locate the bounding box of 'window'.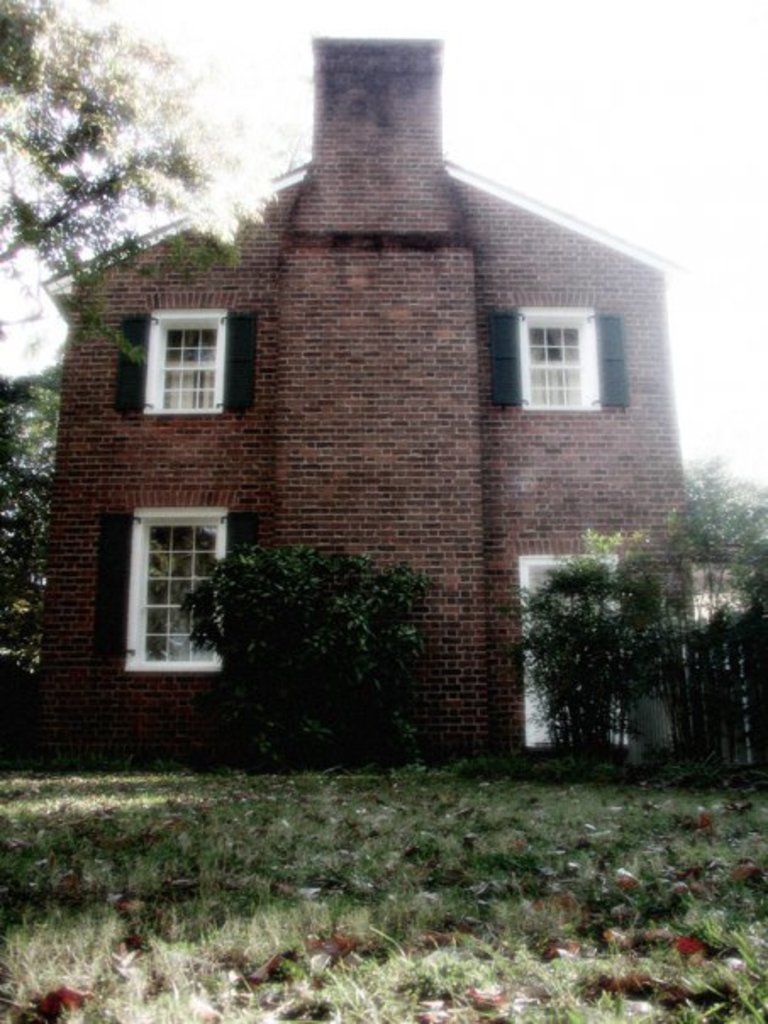
Bounding box: [120, 519, 225, 670].
